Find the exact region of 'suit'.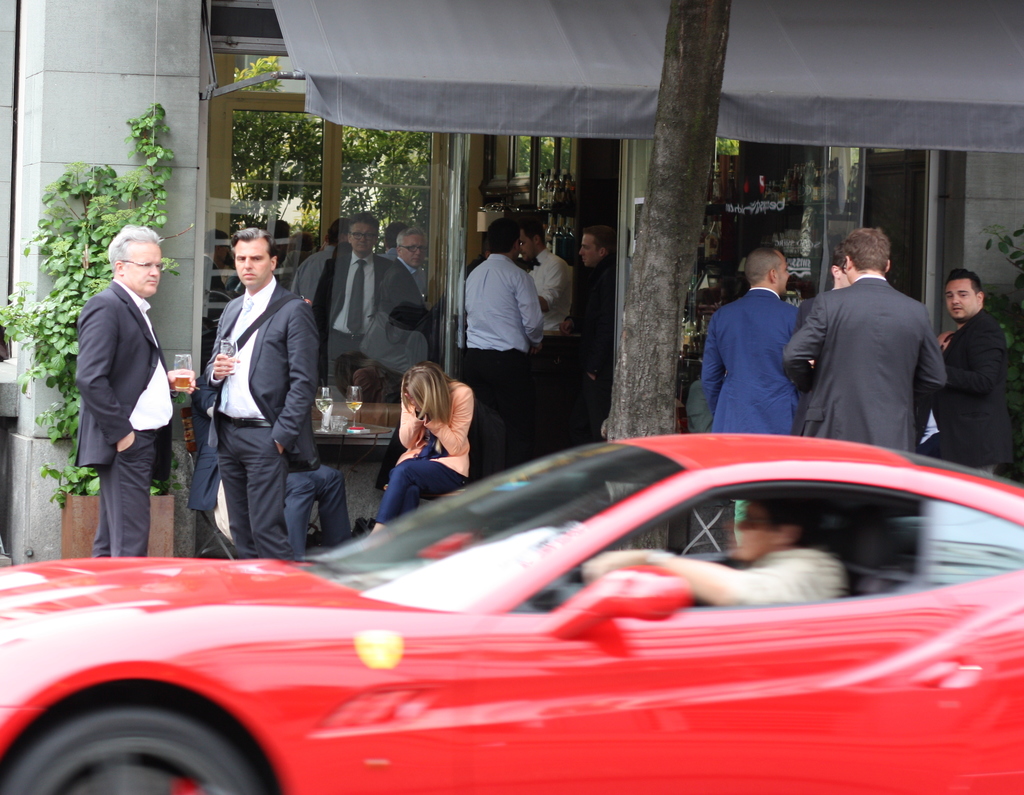
Exact region: left=789, top=290, right=840, bottom=435.
